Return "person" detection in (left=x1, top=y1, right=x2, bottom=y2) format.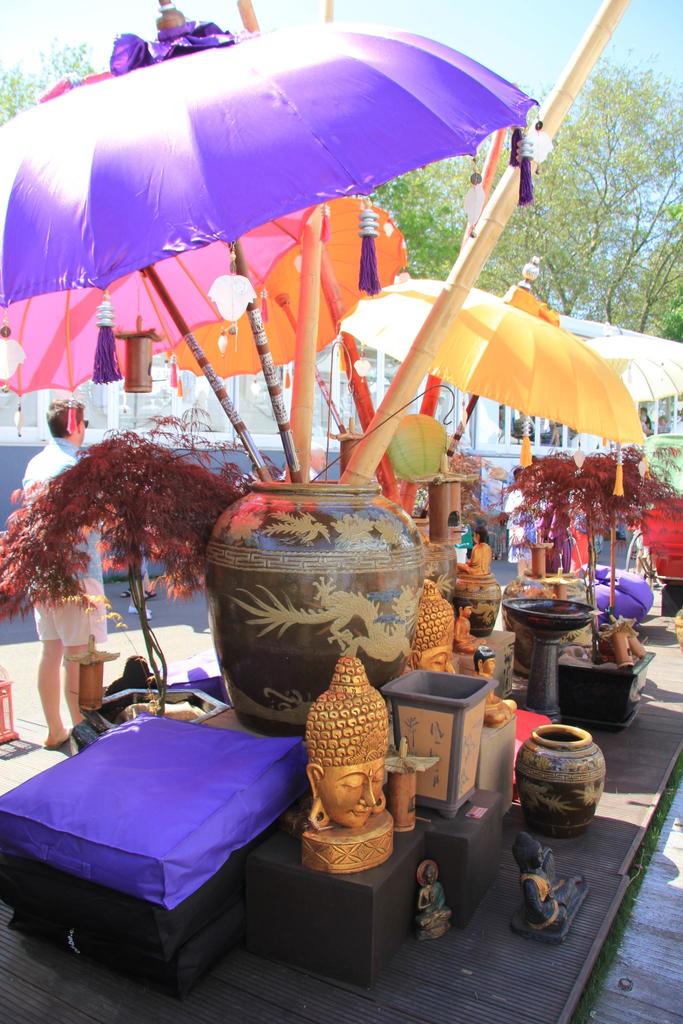
(left=538, top=491, right=574, bottom=568).
